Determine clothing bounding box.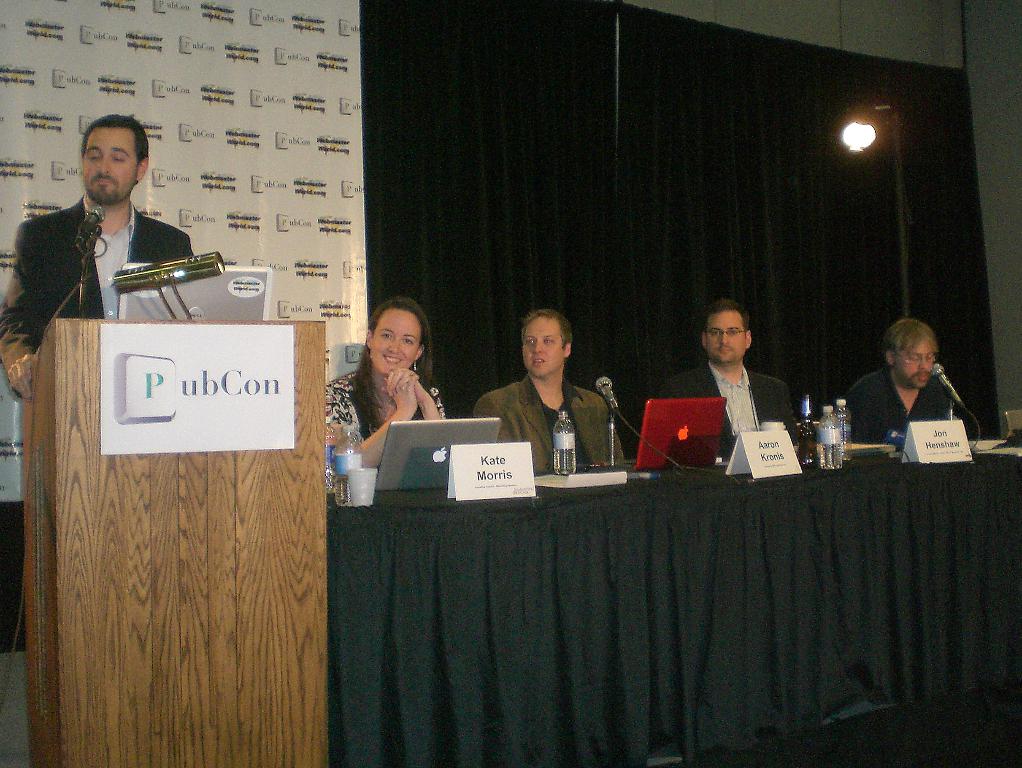
Determined: pyautogui.locateOnScreen(842, 365, 952, 441).
